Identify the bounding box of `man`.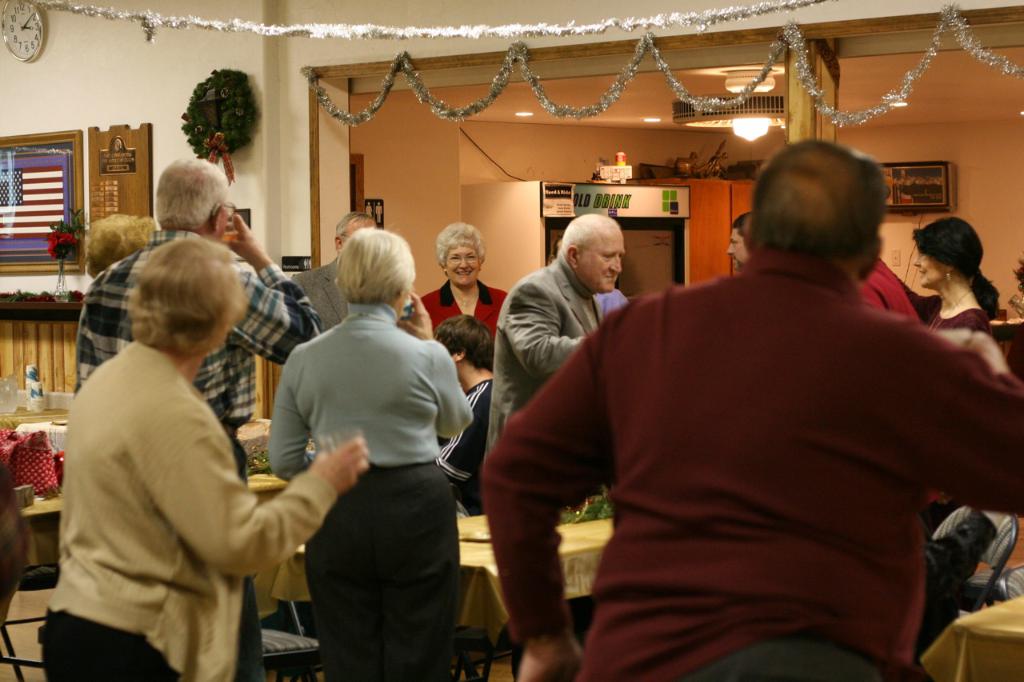
BBox(484, 207, 604, 457).
